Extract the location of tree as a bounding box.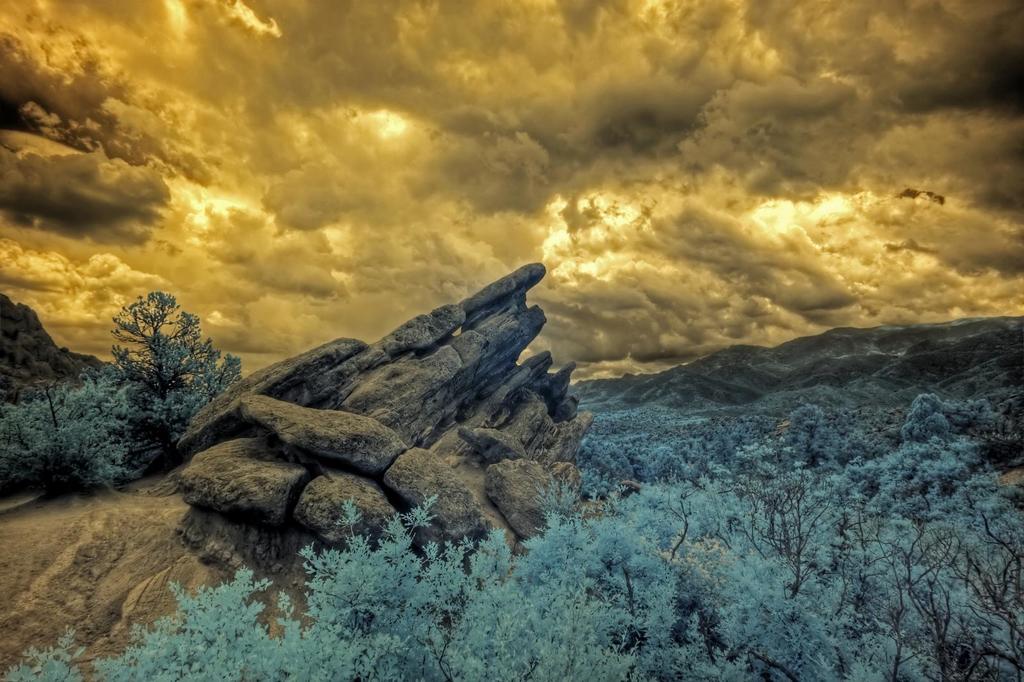
select_region(0, 372, 129, 495).
